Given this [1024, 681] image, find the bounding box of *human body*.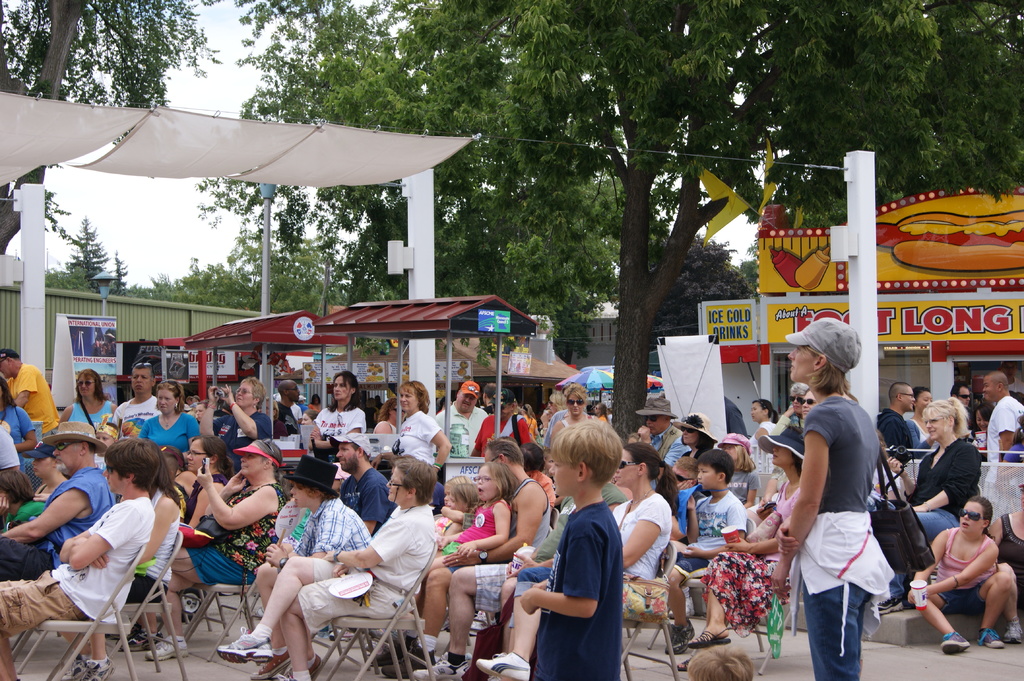
988, 485, 1023, 650.
